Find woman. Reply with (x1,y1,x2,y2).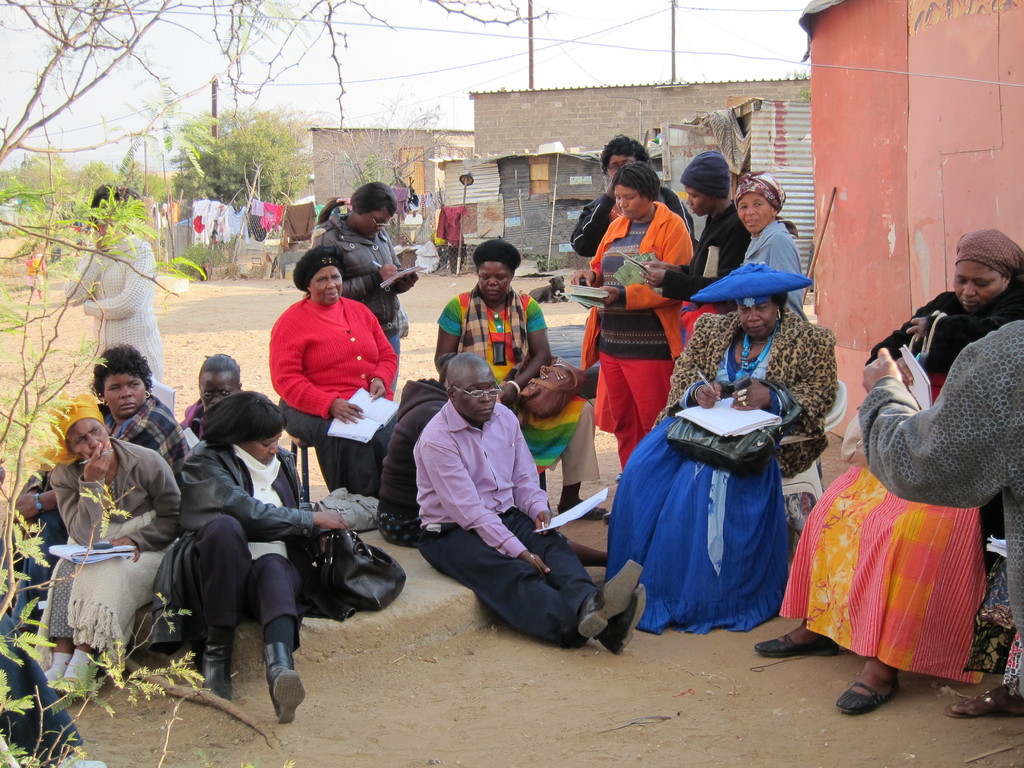
(603,262,838,633).
